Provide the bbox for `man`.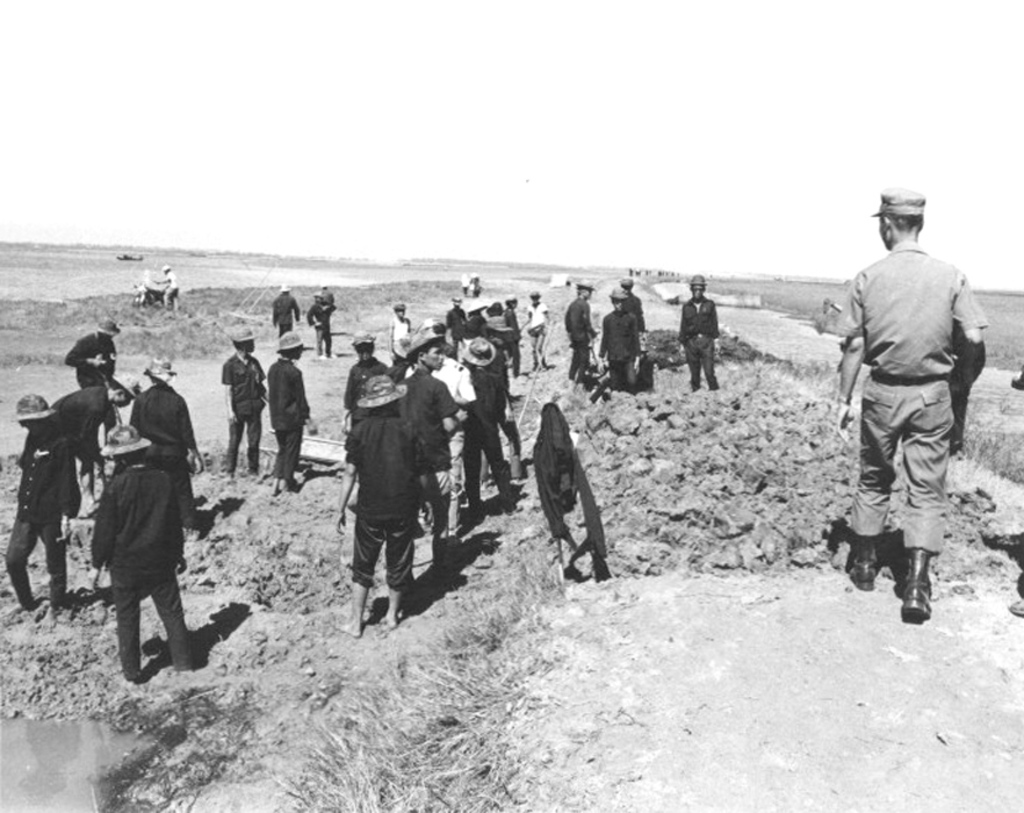
locate(5, 395, 81, 619).
